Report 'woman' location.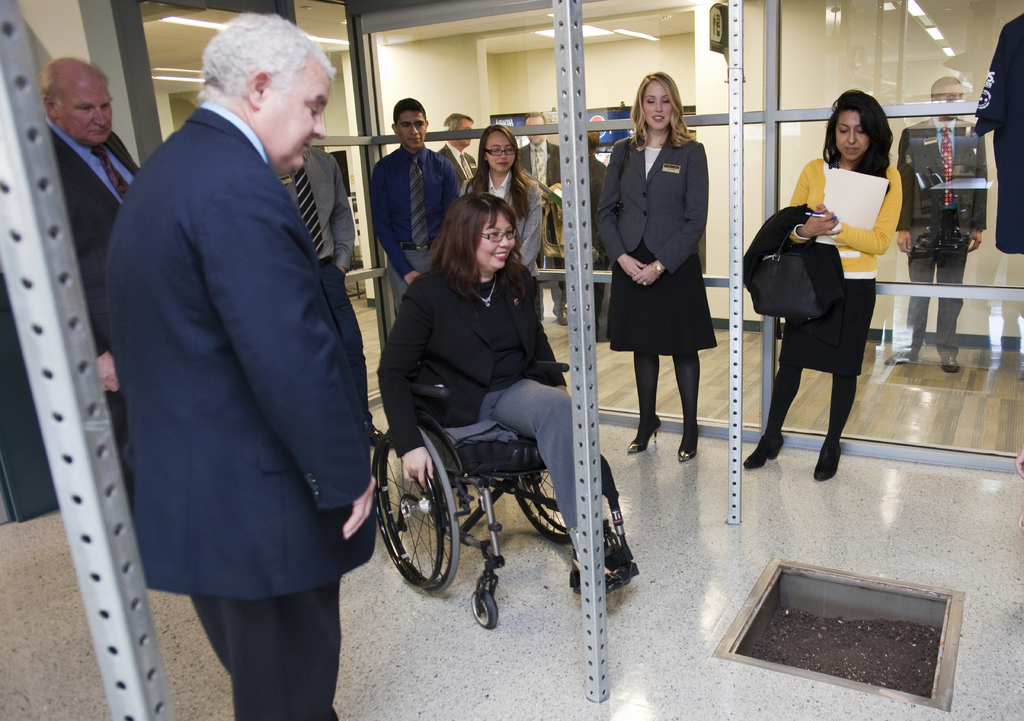
Report: [x1=380, y1=193, x2=622, y2=599].
